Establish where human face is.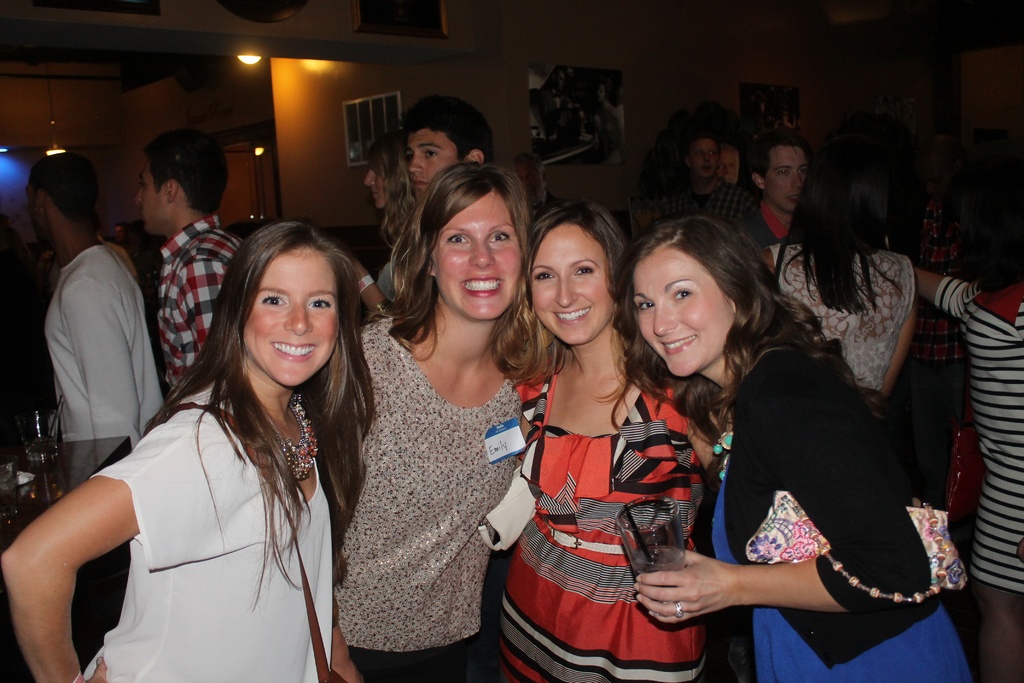
Established at bbox=[136, 158, 176, 230].
